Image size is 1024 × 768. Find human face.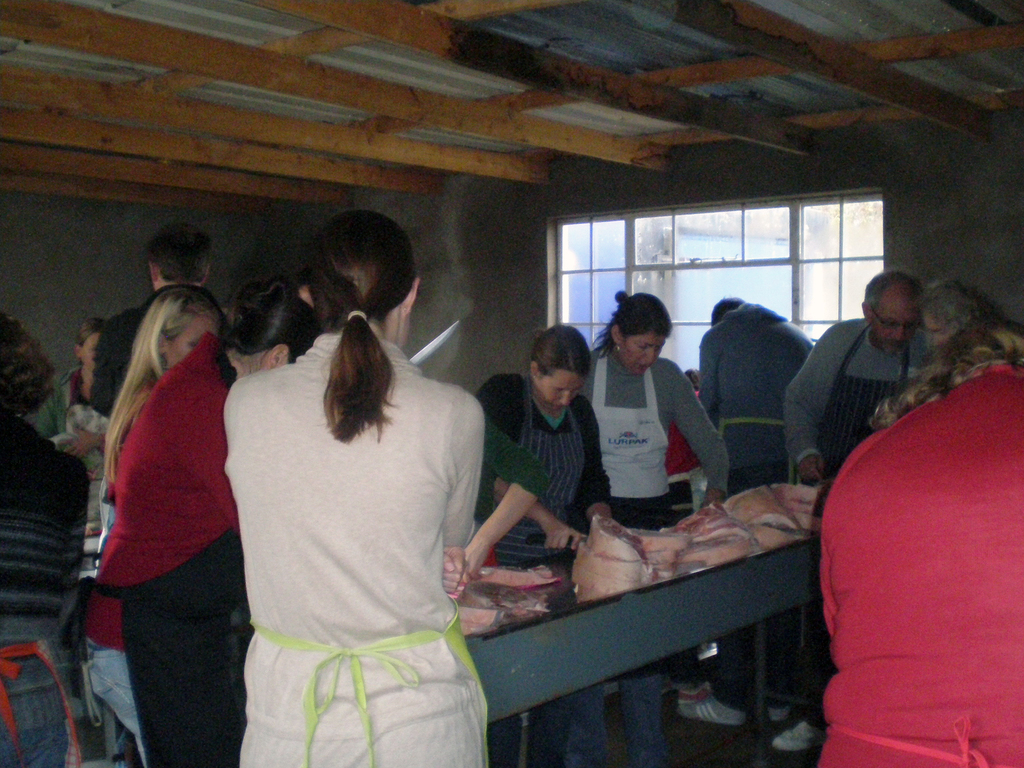
BBox(169, 308, 215, 365).
